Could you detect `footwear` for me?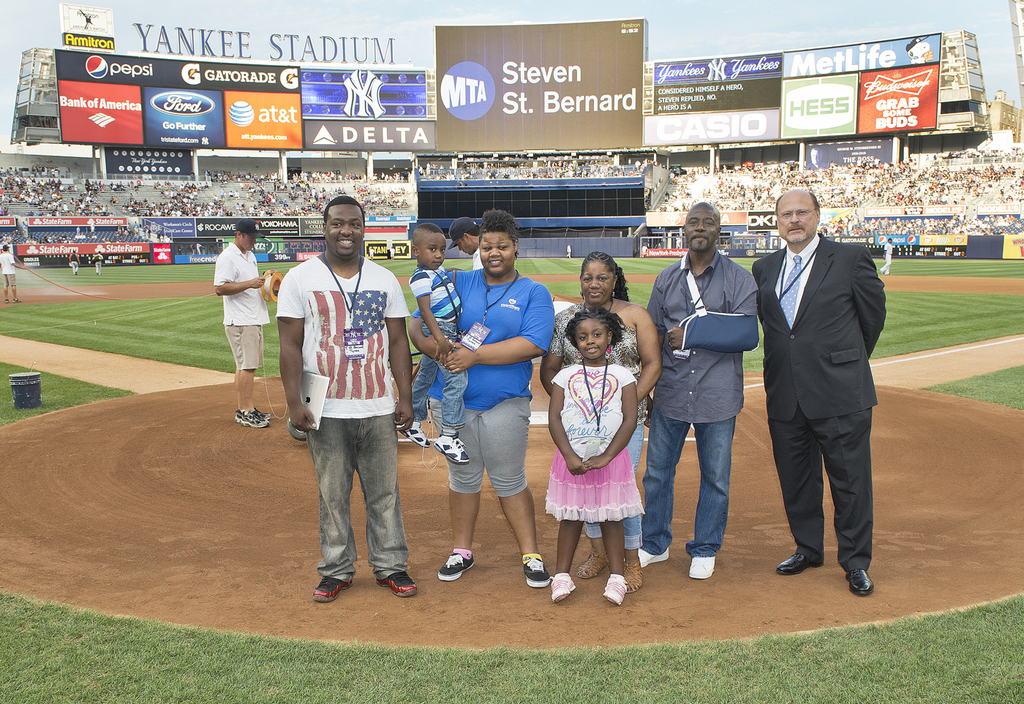
Detection result: bbox=(429, 436, 465, 465).
